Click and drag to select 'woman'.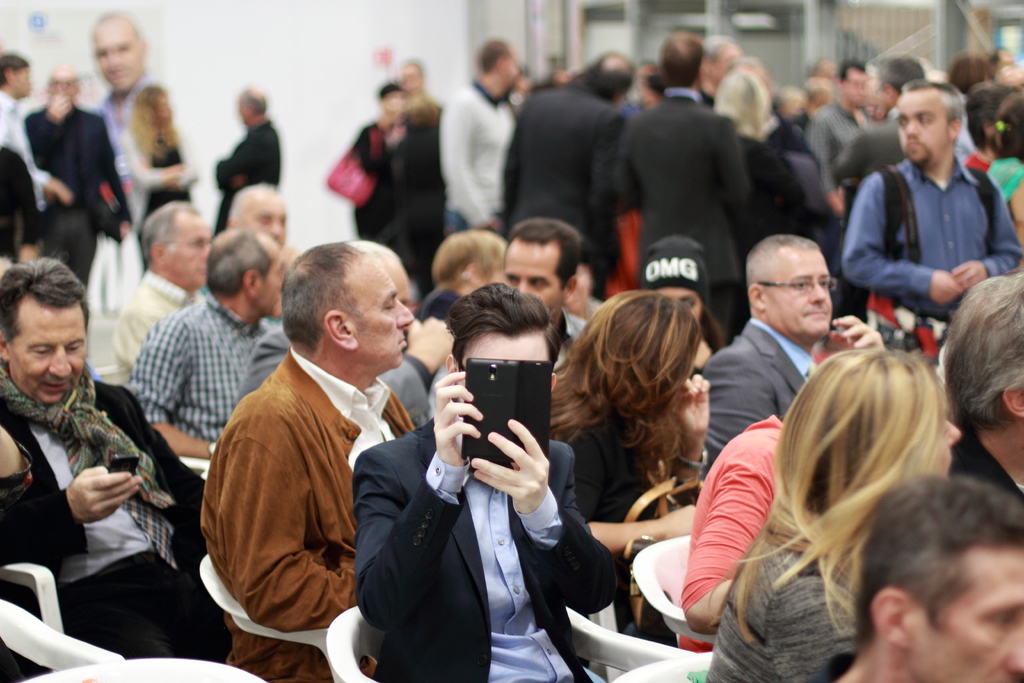
Selection: box=[962, 84, 1021, 172].
